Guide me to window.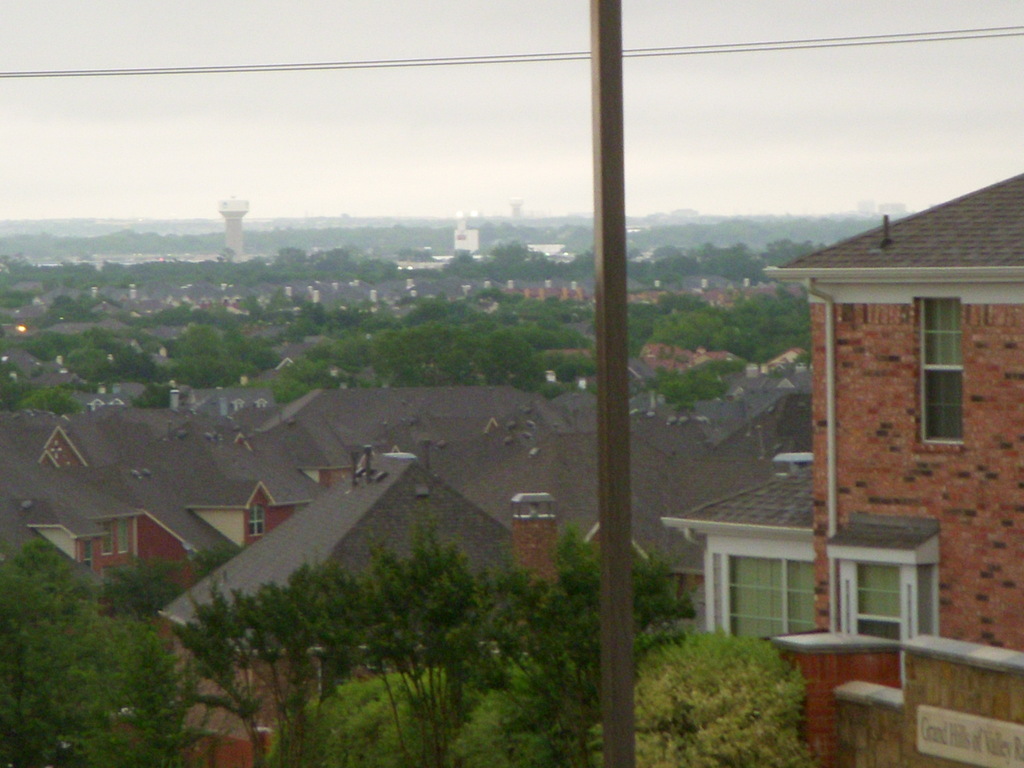
Guidance: <region>120, 515, 128, 553</region>.
